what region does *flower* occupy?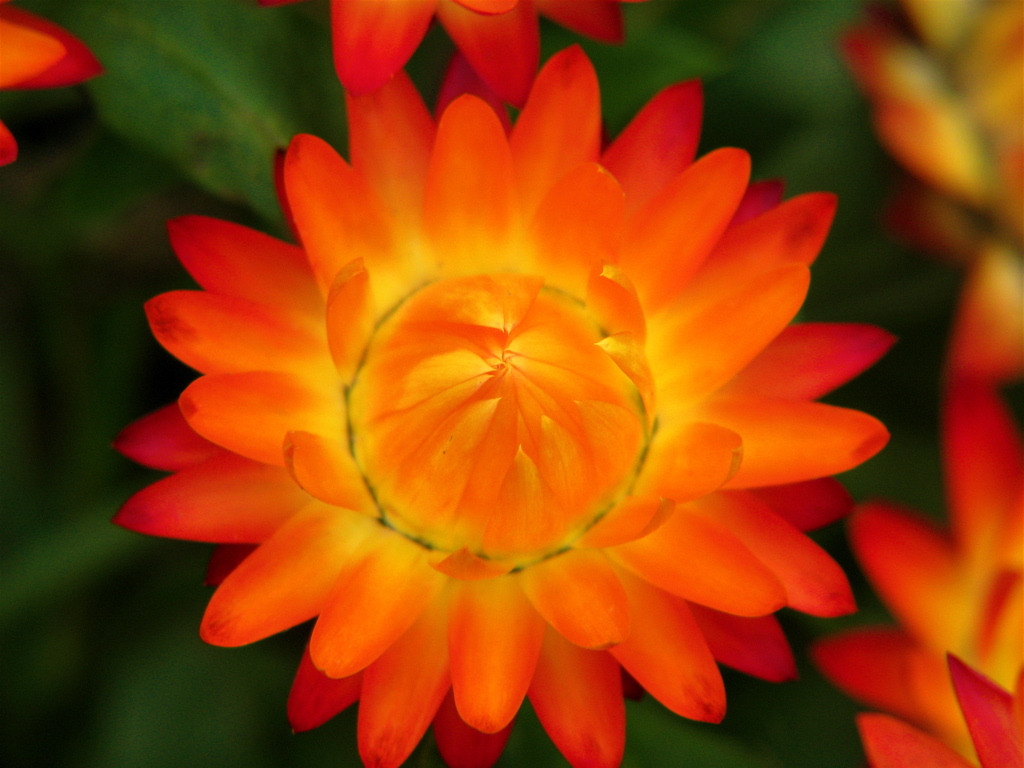
pyautogui.locateOnScreen(818, 379, 1023, 767).
